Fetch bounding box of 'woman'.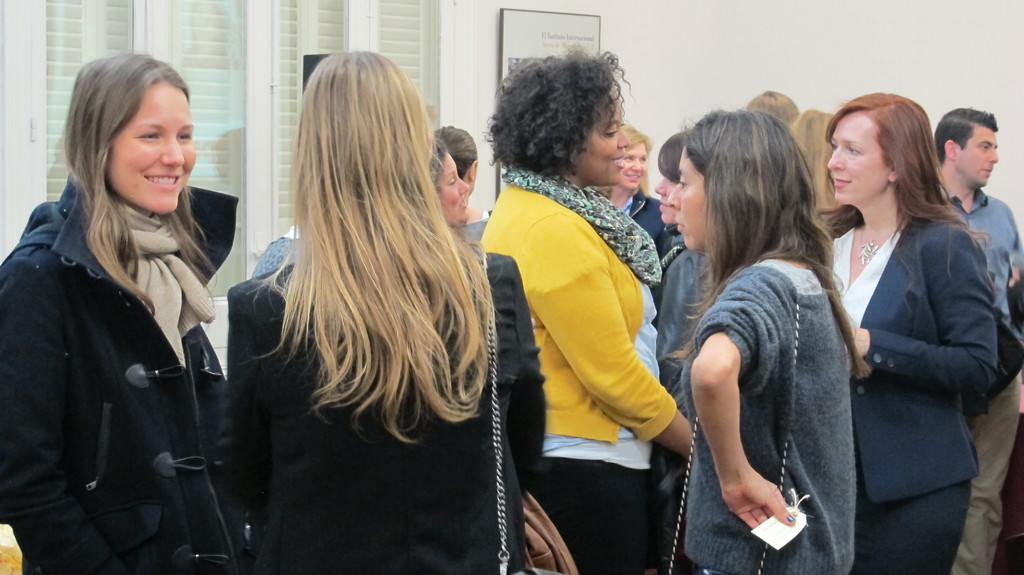
Bbox: pyautogui.locateOnScreen(669, 110, 859, 574).
